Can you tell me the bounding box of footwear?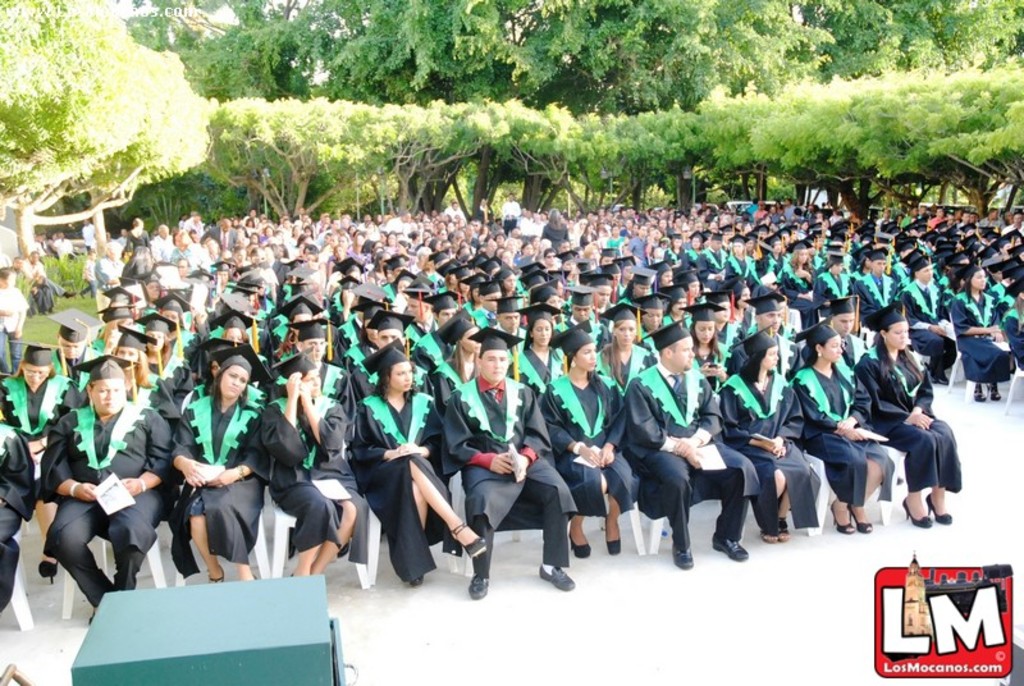
(x1=929, y1=491, x2=952, y2=525).
